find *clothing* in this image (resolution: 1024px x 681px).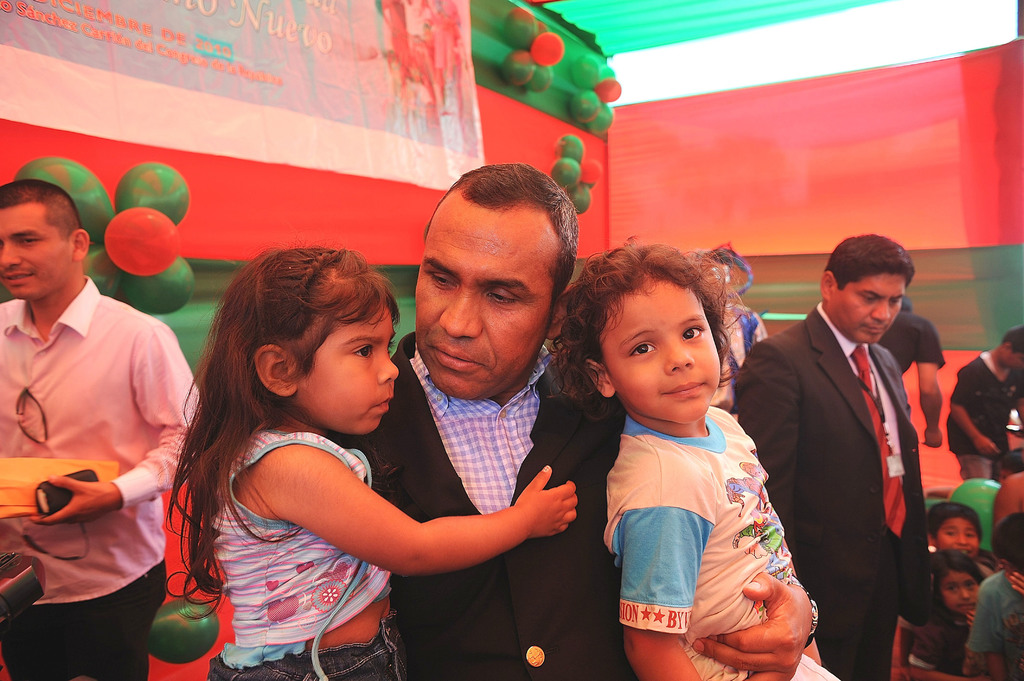
968/571/1023/680.
